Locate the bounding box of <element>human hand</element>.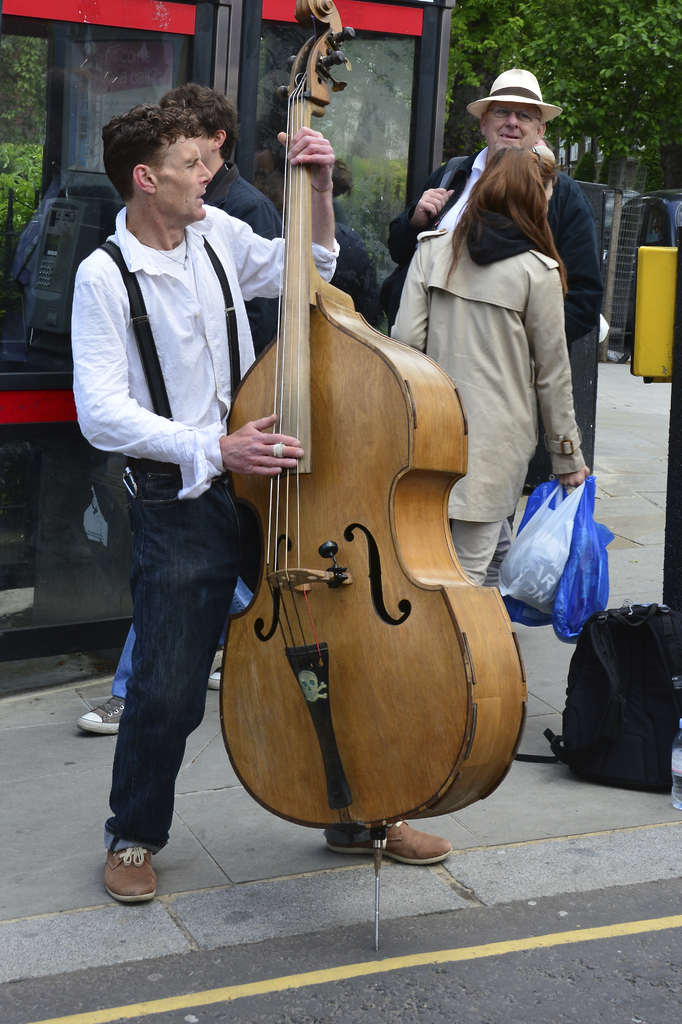
Bounding box: box(559, 465, 596, 489).
